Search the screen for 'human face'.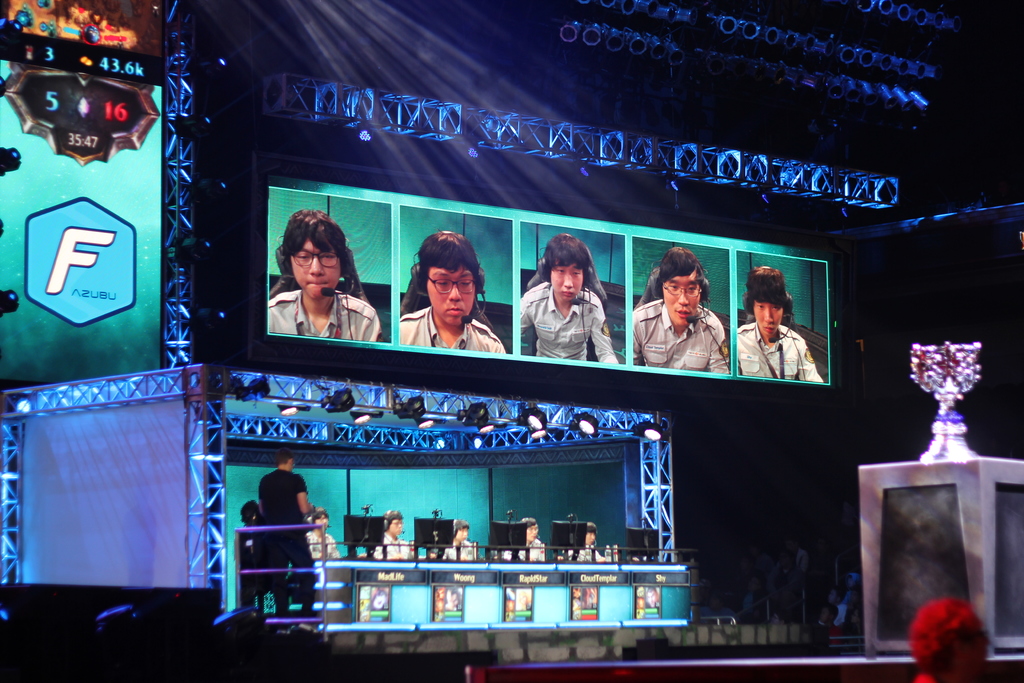
Found at pyautogui.locateOnScreen(388, 516, 404, 534).
